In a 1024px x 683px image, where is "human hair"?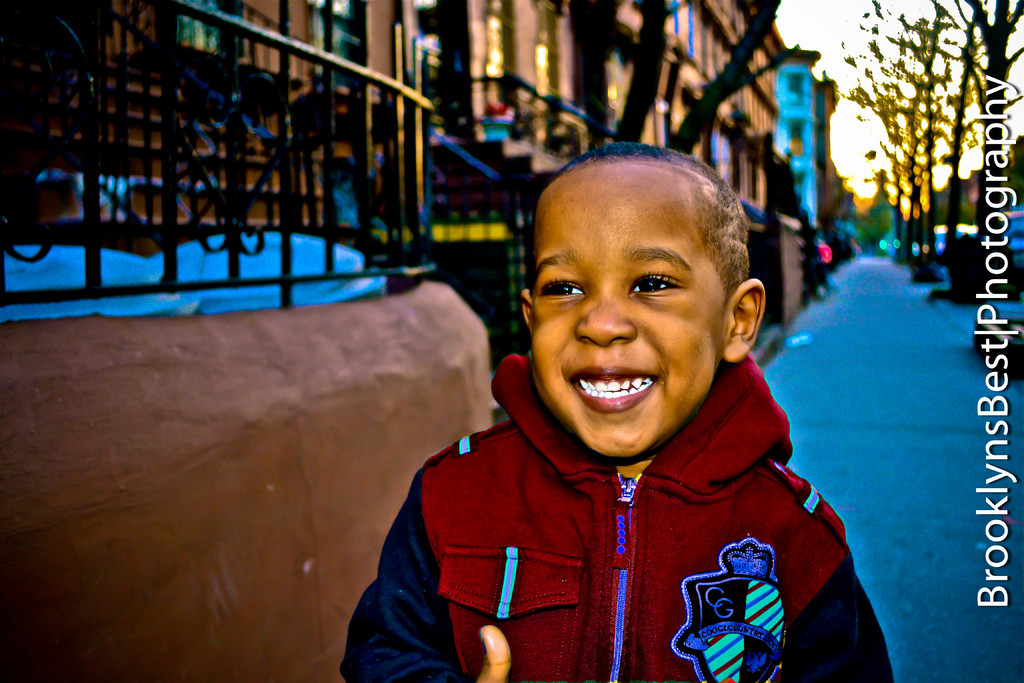
538, 130, 760, 322.
